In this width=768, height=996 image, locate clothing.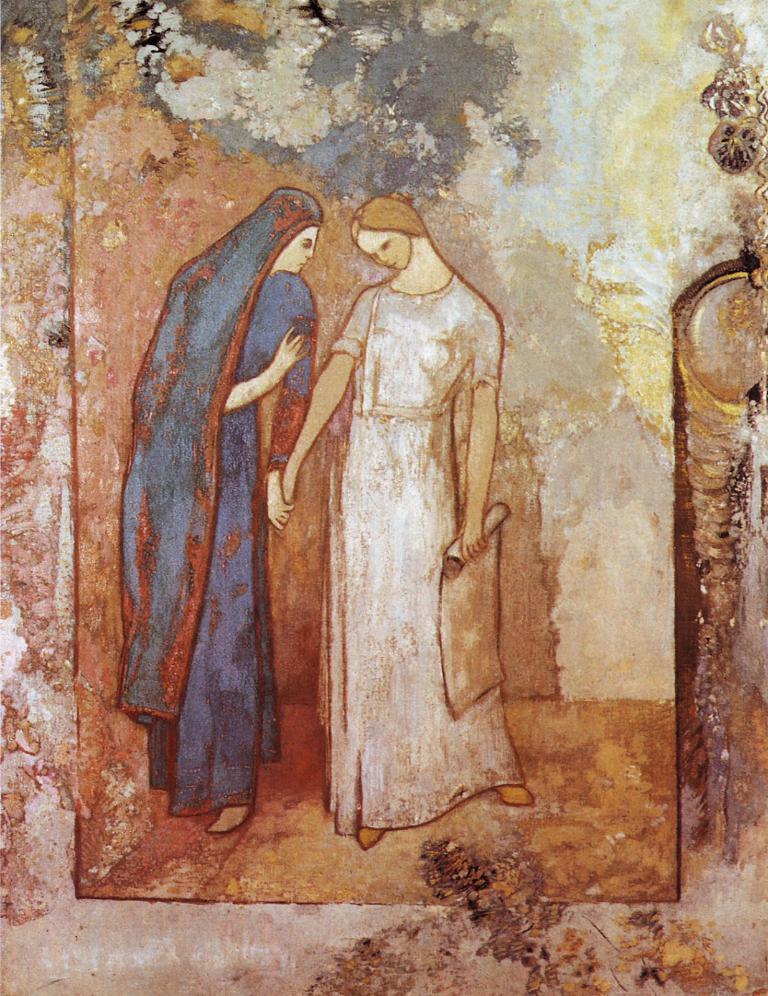
Bounding box: (left=330, top=275, right=530, bottom=839).
